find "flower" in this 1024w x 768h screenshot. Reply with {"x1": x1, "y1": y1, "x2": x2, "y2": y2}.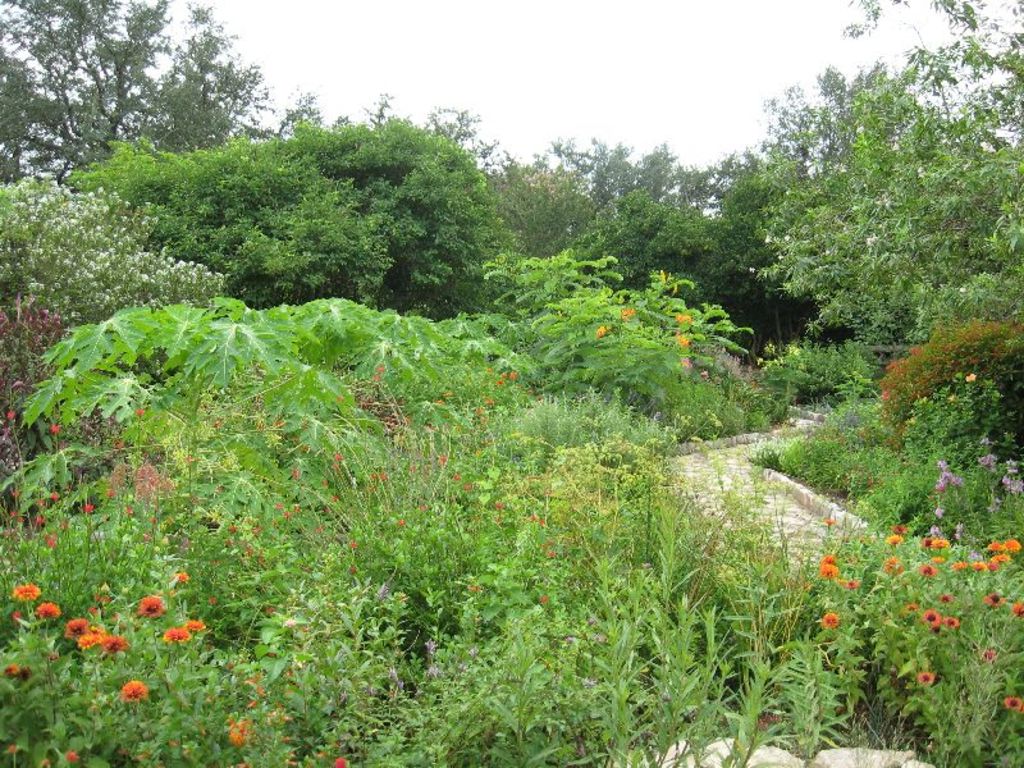
{"x1": 982, "y1": 593, "x2": 1004, "y2": 604}.
